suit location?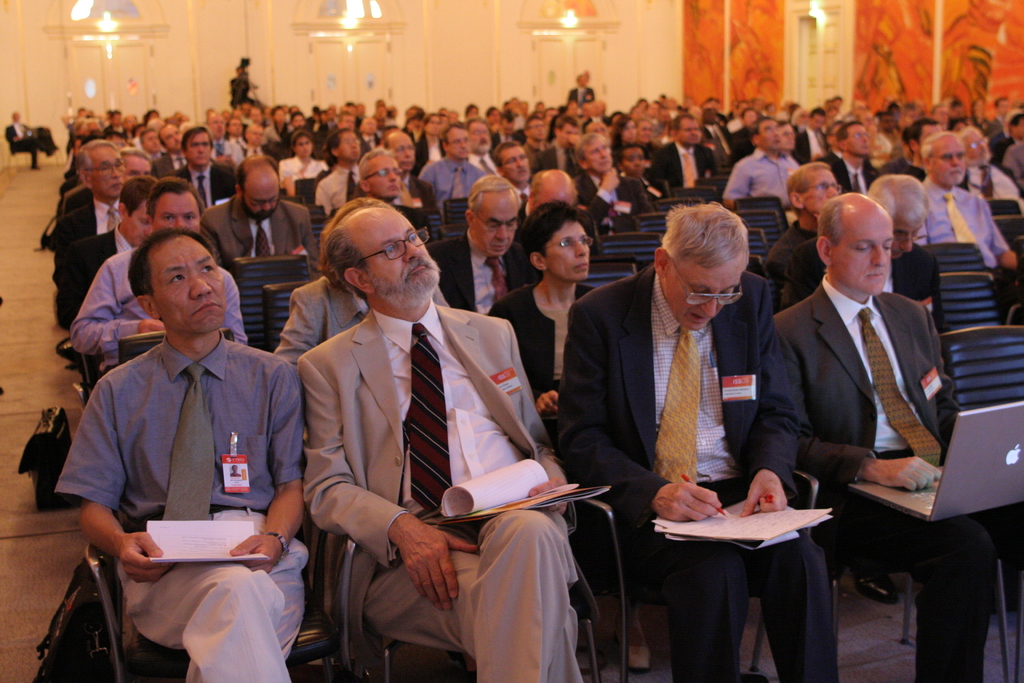
bbox=(831, 159, 875, 202)
